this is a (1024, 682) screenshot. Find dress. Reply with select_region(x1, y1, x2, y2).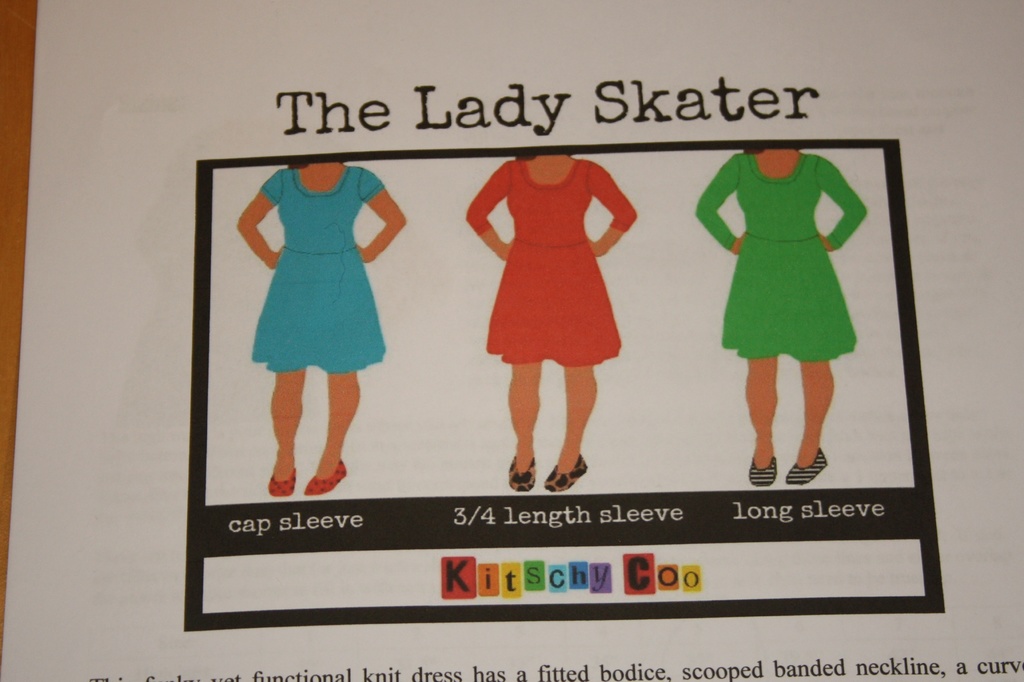
select_region(255, 164, 390, 376).
